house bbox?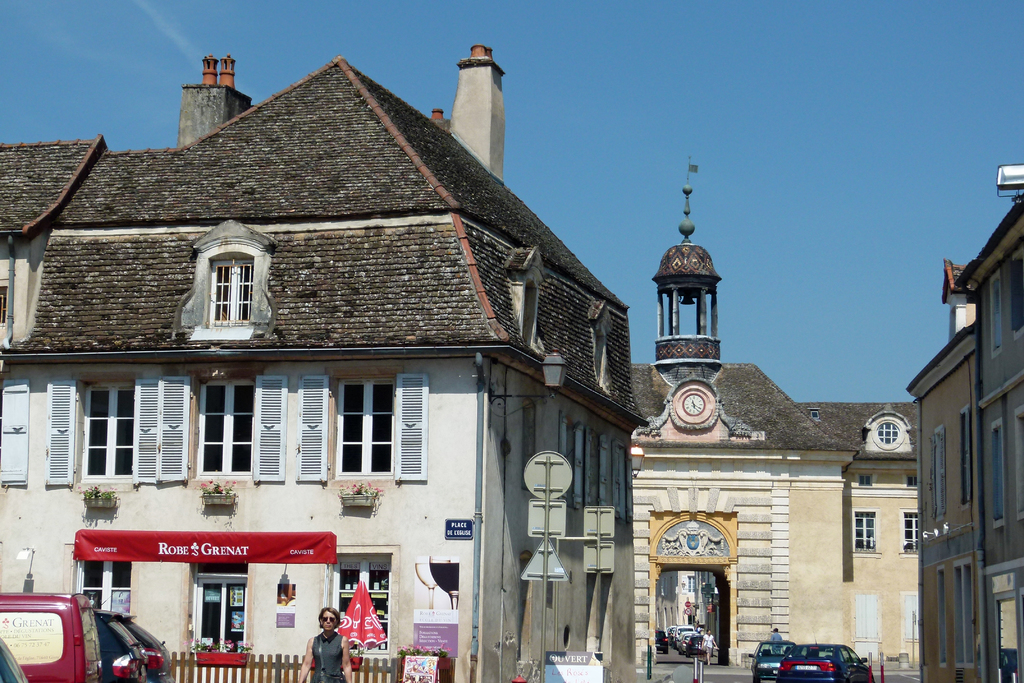
detection(0, 44, 653, 682)
